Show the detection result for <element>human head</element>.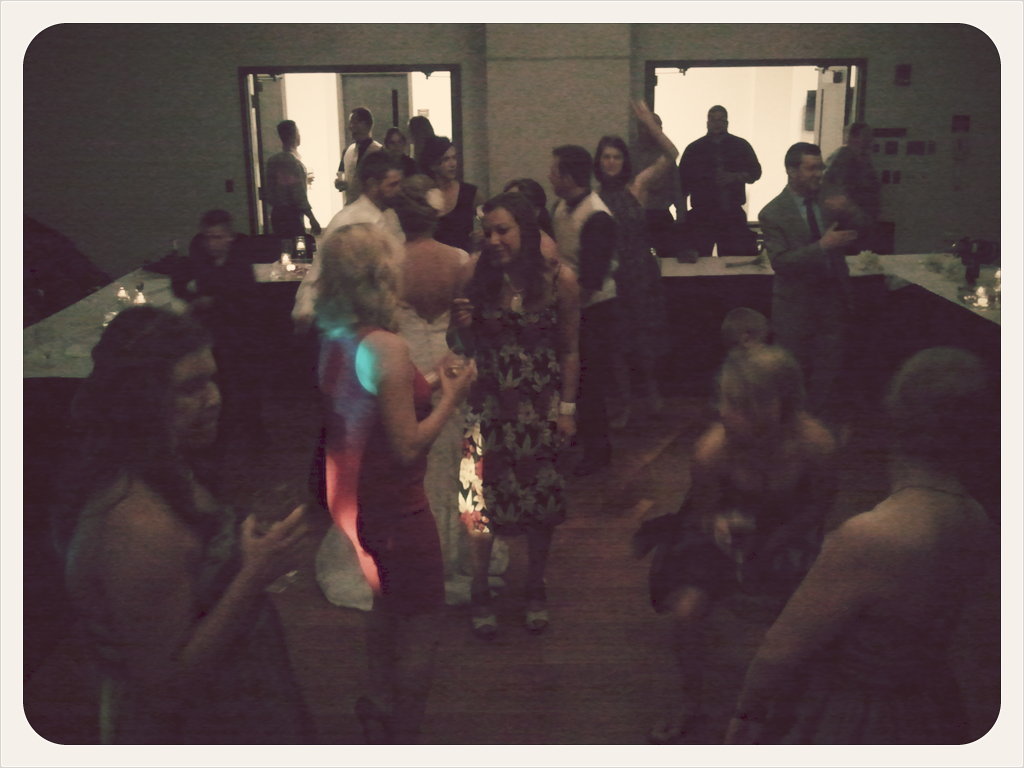
(left=417, top=130, right=456, bottom=179).
